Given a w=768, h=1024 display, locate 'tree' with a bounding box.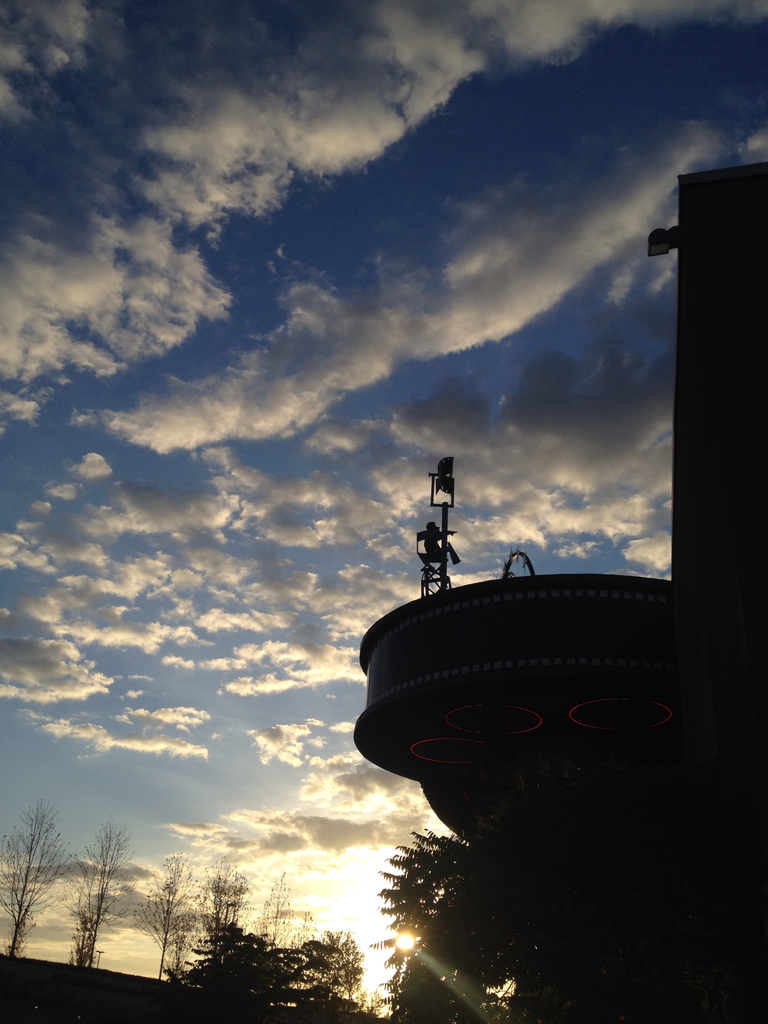
Located: 0,793,76,957.
